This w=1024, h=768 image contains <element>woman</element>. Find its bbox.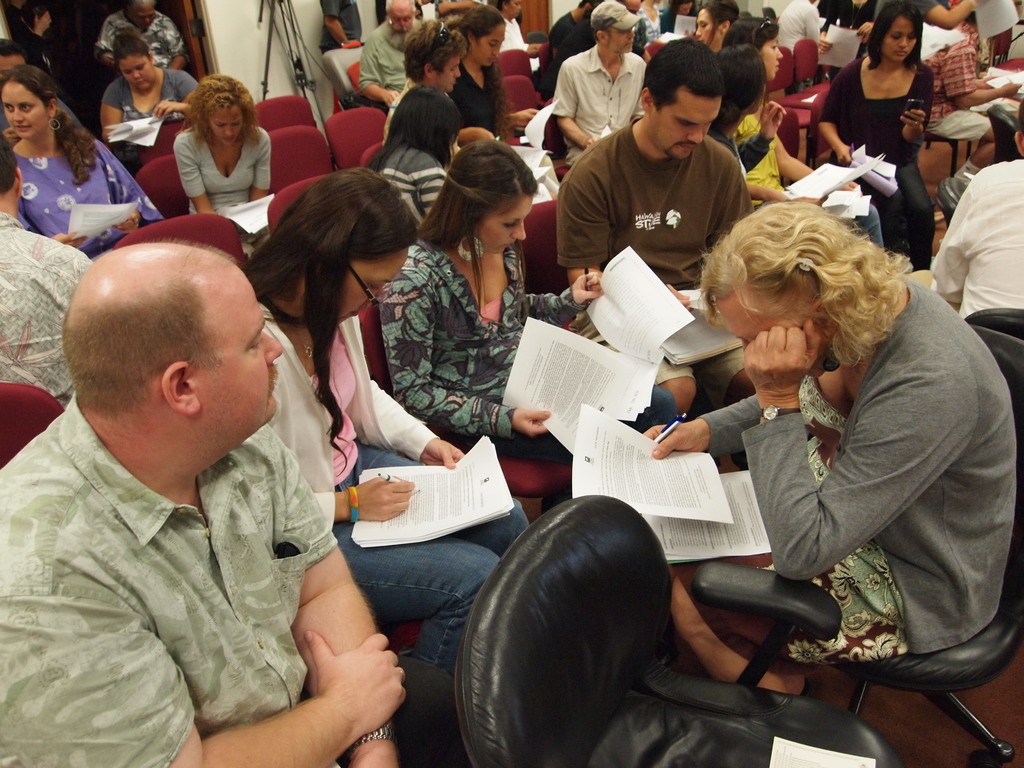
382:20:468:140.
